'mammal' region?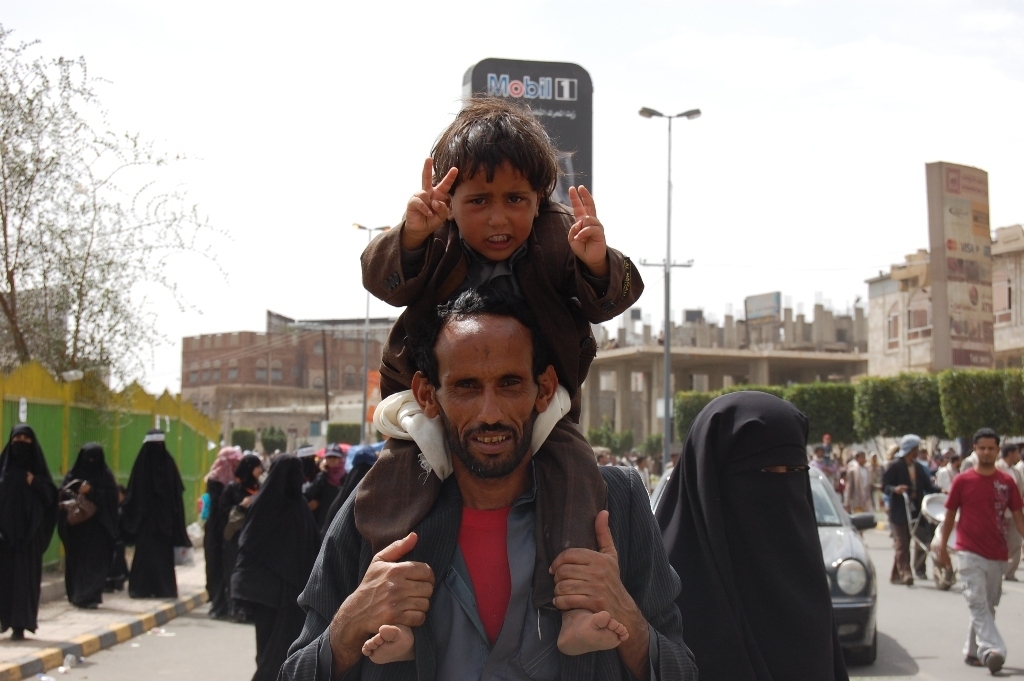
box(933, 454, 962, 497)
